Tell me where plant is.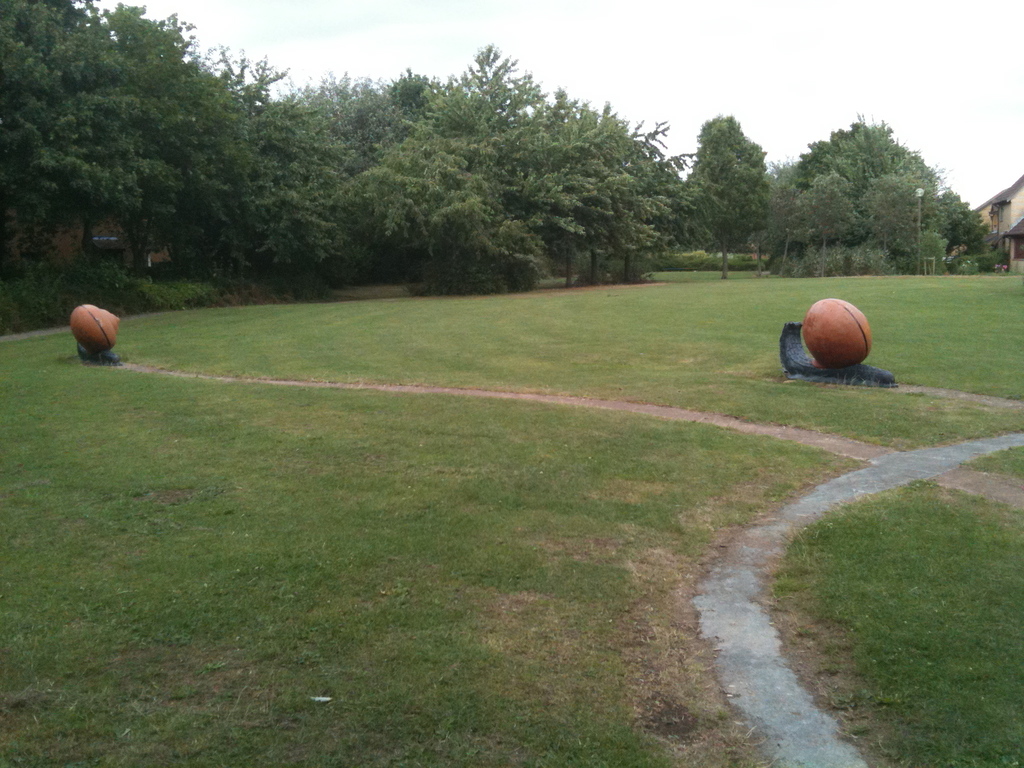
plant is at 390, 252, 525, 299.
